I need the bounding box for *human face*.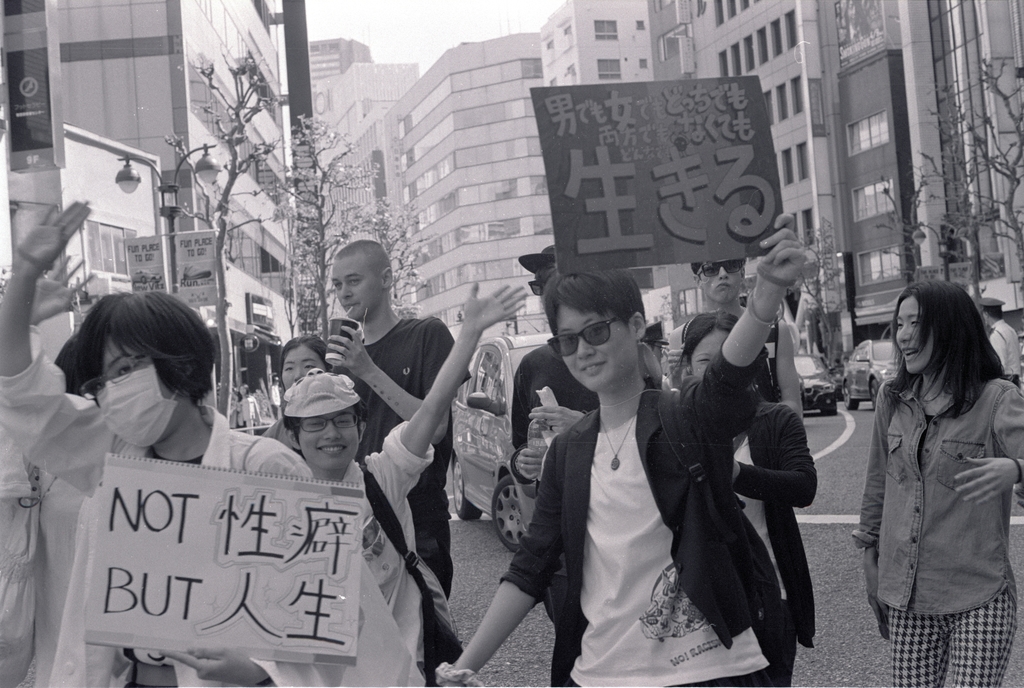
Here it is: (279,344,326,393).
